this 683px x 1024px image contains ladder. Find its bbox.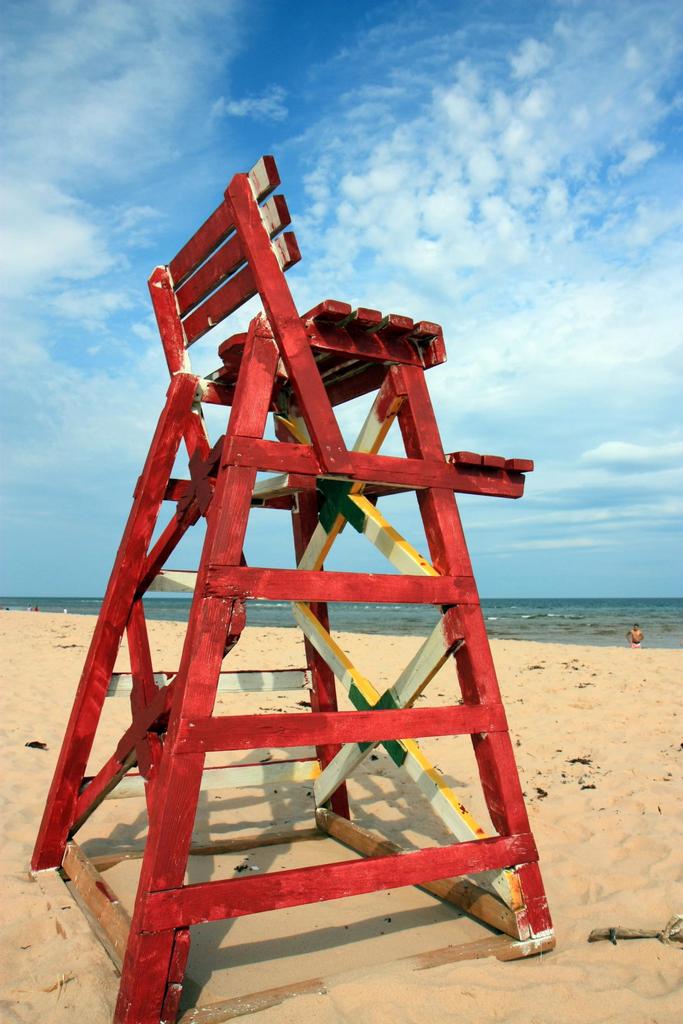
bbox=(31, 147, 535, 1023).
